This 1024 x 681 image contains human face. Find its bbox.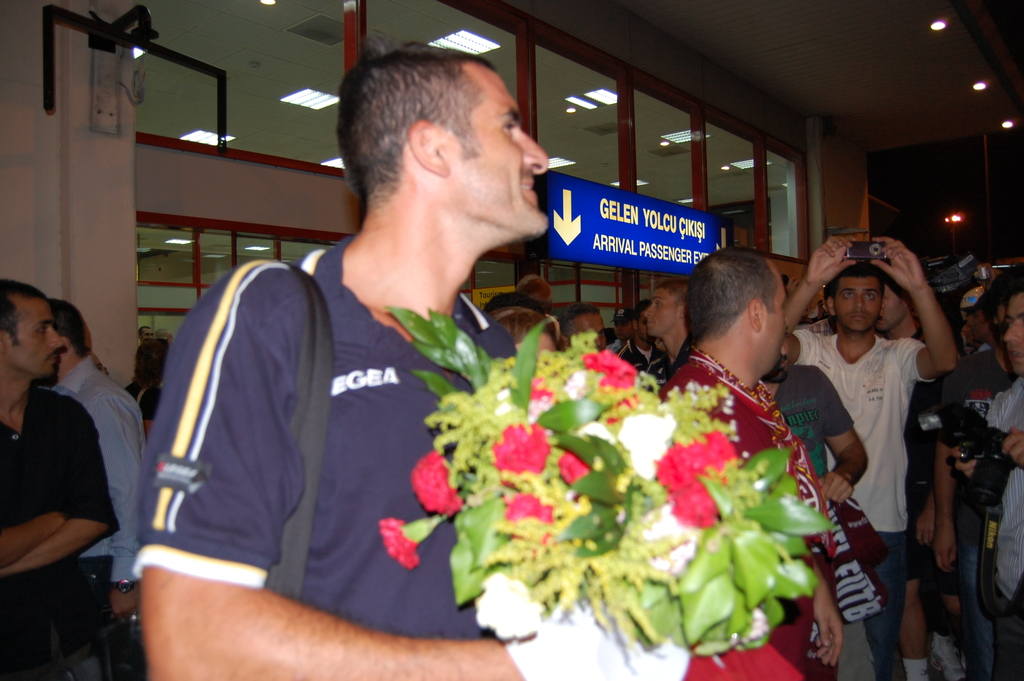
<box>766,266,785,375</box>.
